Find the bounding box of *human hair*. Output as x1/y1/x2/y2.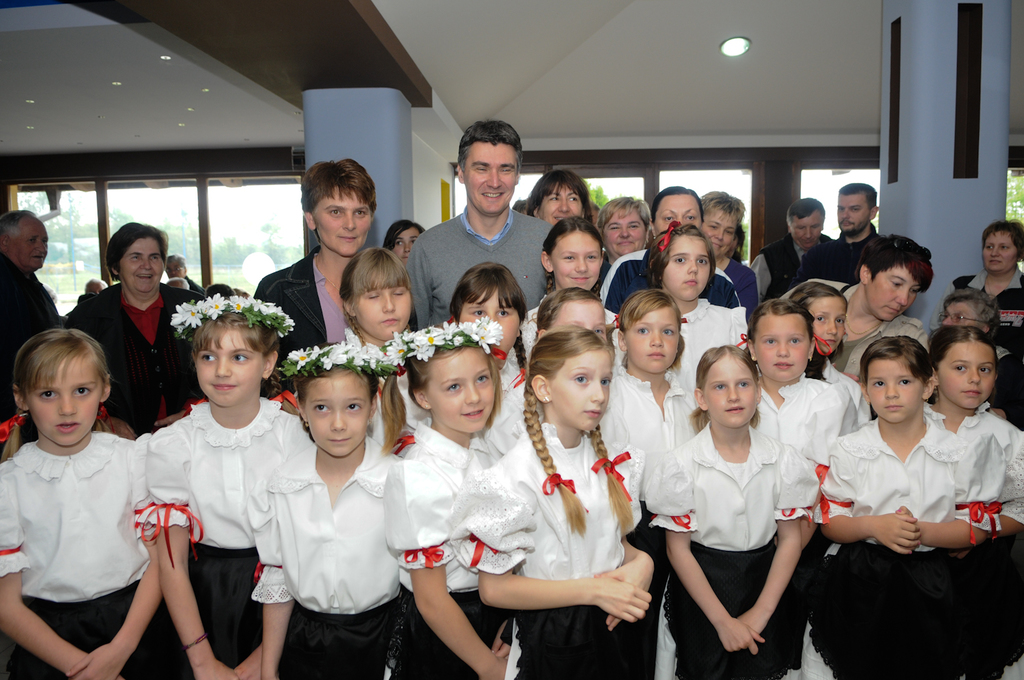
647/223/717/283.
